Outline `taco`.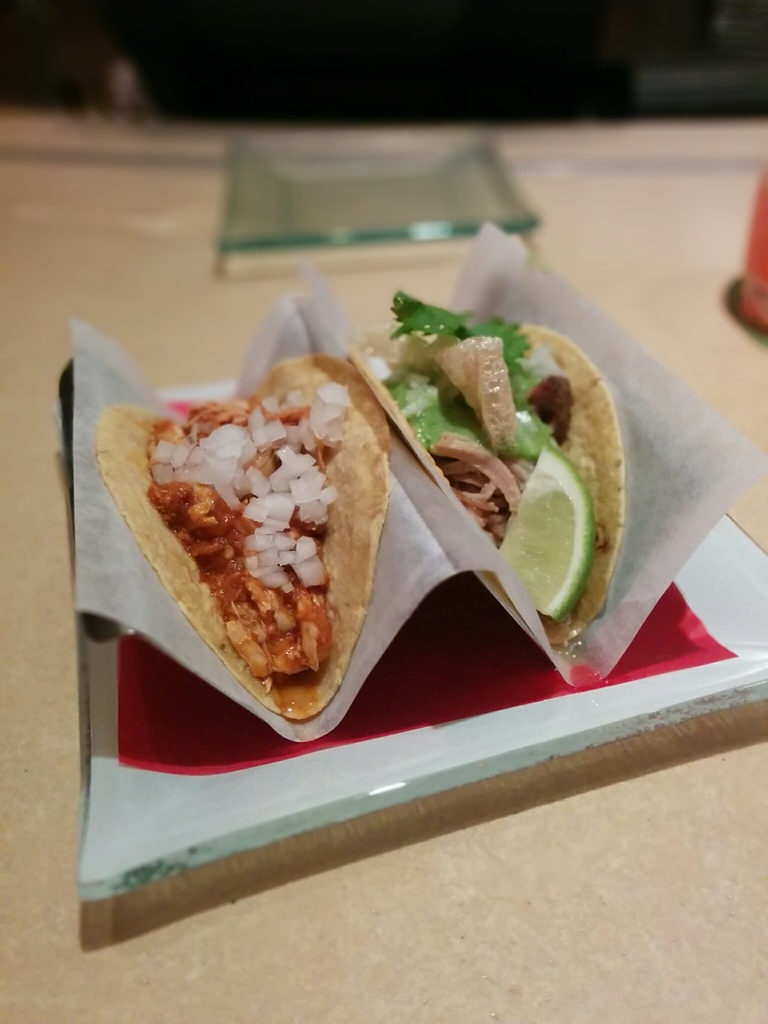
Outline: {"x1": 94, "y1": 352, "x2": 394, "y2": 721}.
